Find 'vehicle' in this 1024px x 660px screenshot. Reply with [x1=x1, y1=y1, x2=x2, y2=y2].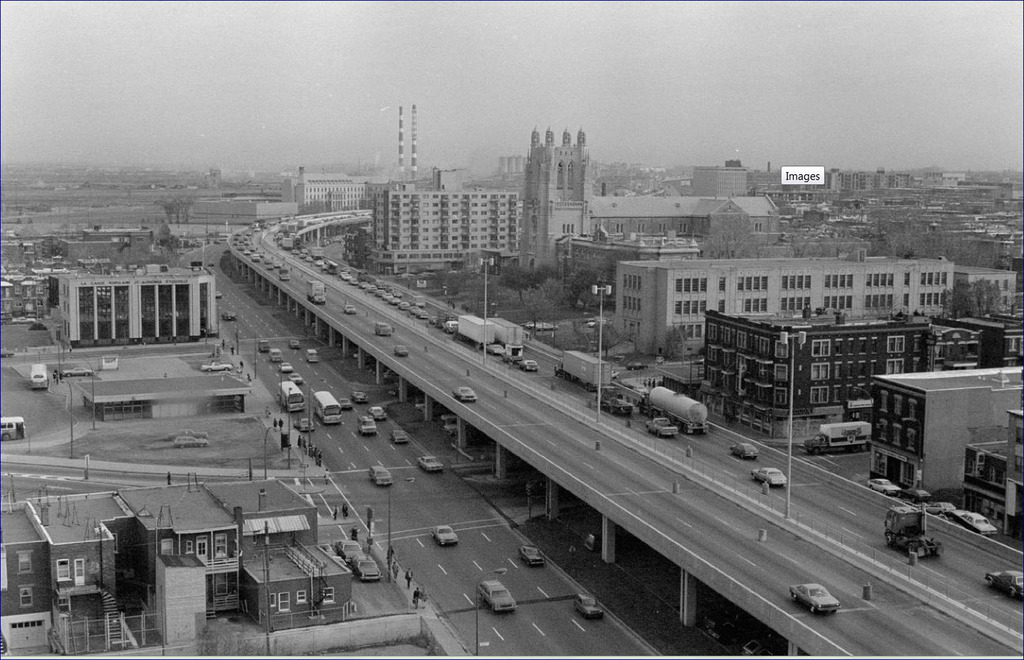
[x1=366, y1=402, x2=387, y2=422].
